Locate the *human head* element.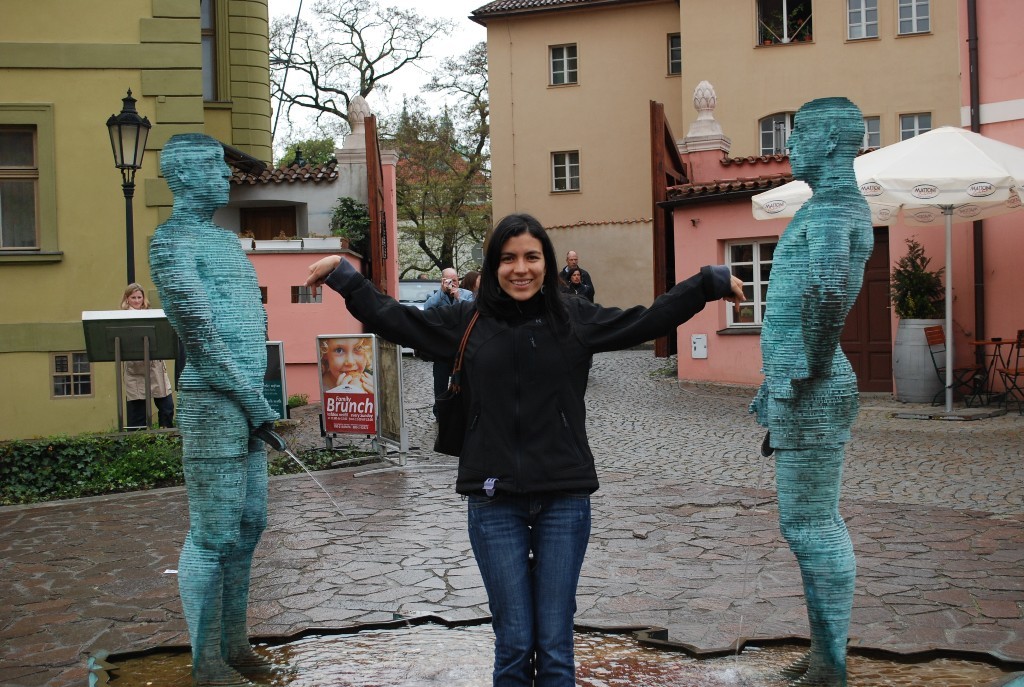
Element bbox: 436 267 457 295.
